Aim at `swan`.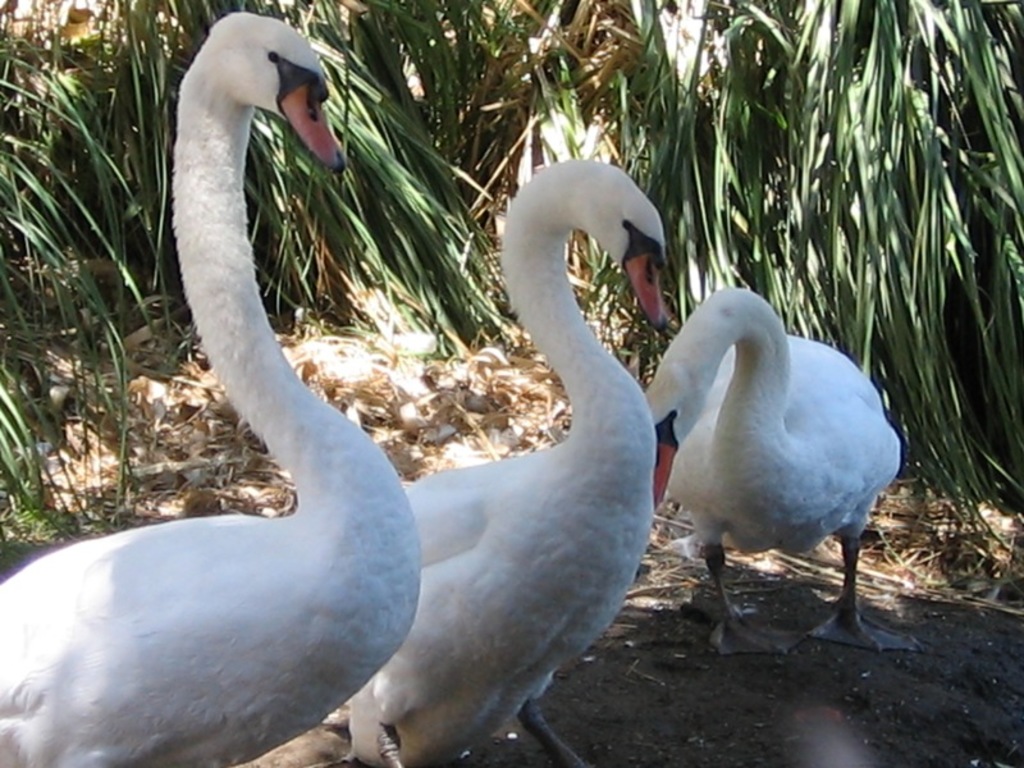
Aimed at bbox=[640, 282, 922, 649].
